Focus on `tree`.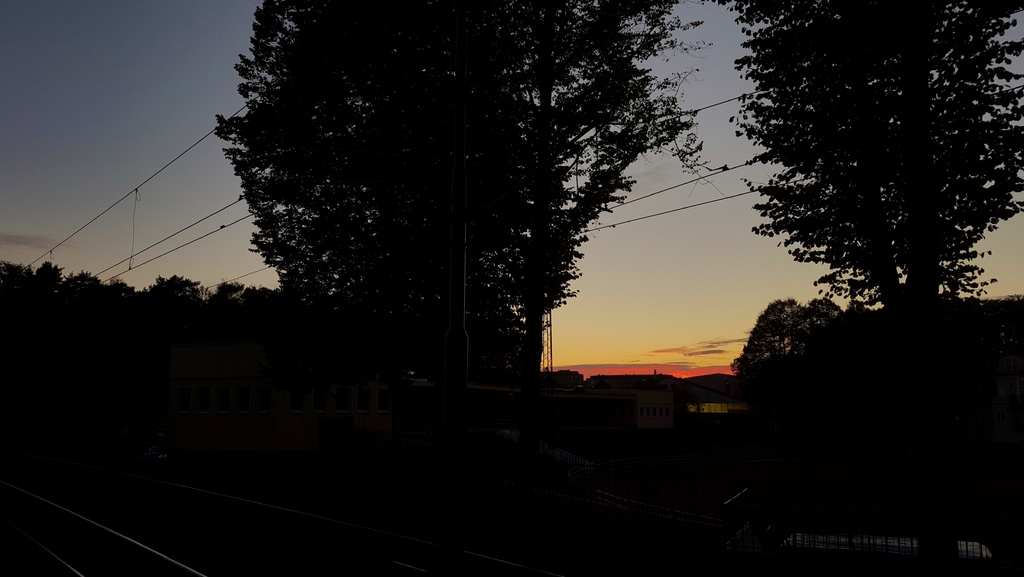
Focused at bbox(724, 19, 1014, 380).
